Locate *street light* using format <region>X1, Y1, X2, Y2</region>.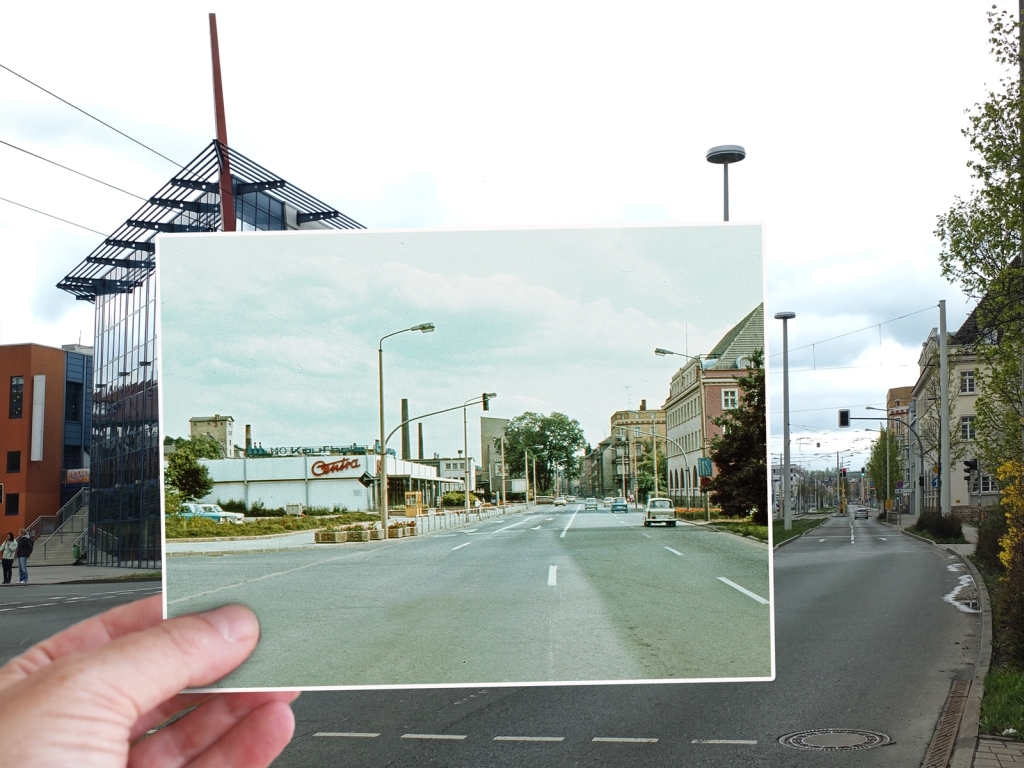
<region>367, 317, 440, 524</region>.
